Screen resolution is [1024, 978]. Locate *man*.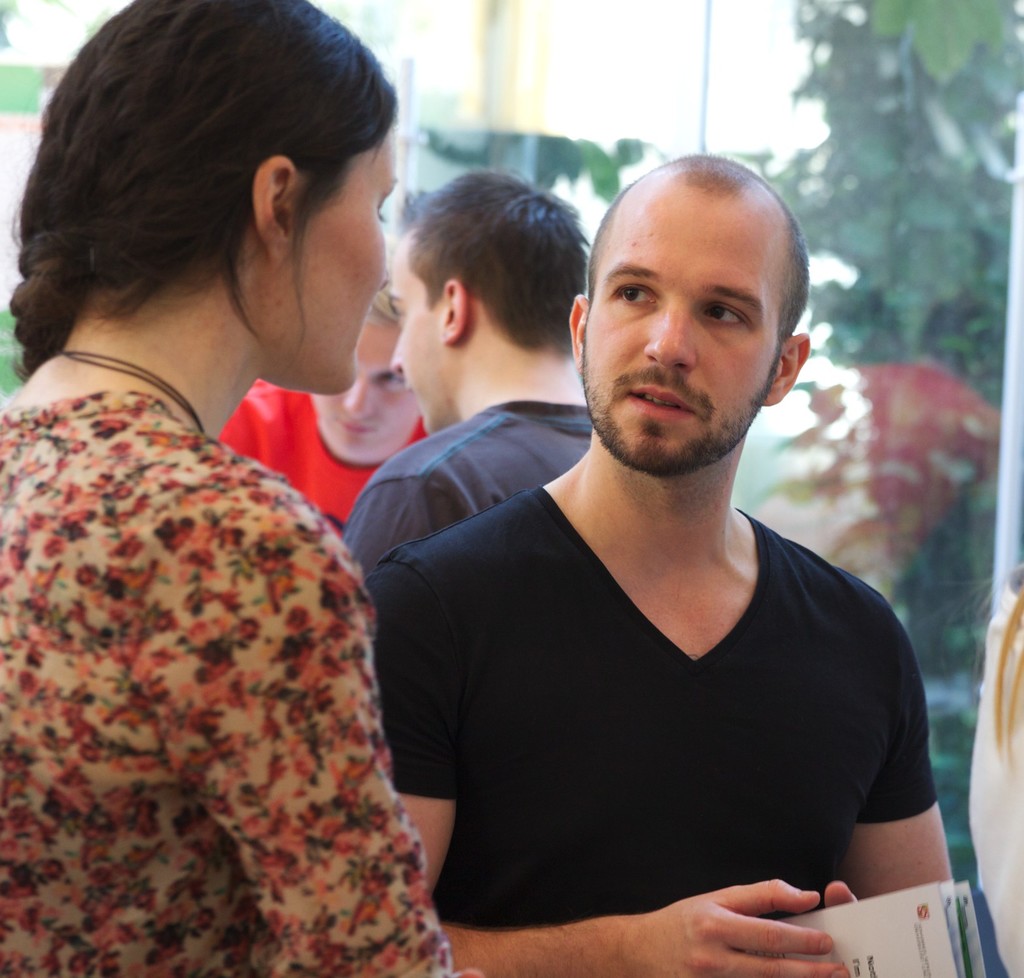
left=357, top=155, right=955, bottom=977.
